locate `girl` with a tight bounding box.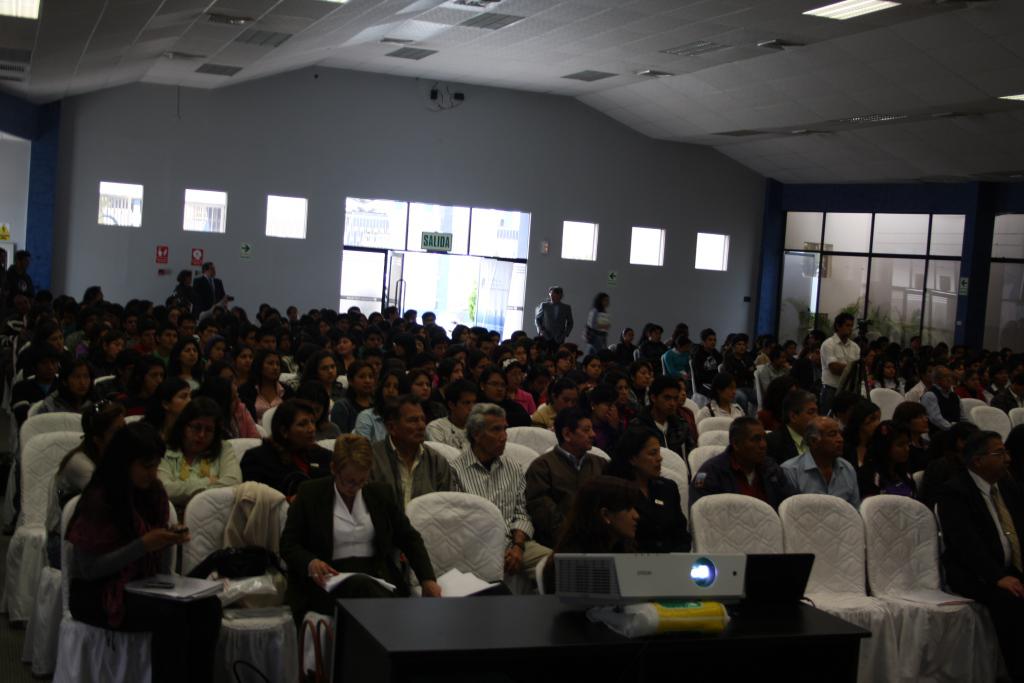
241, 349, 289, 418.
